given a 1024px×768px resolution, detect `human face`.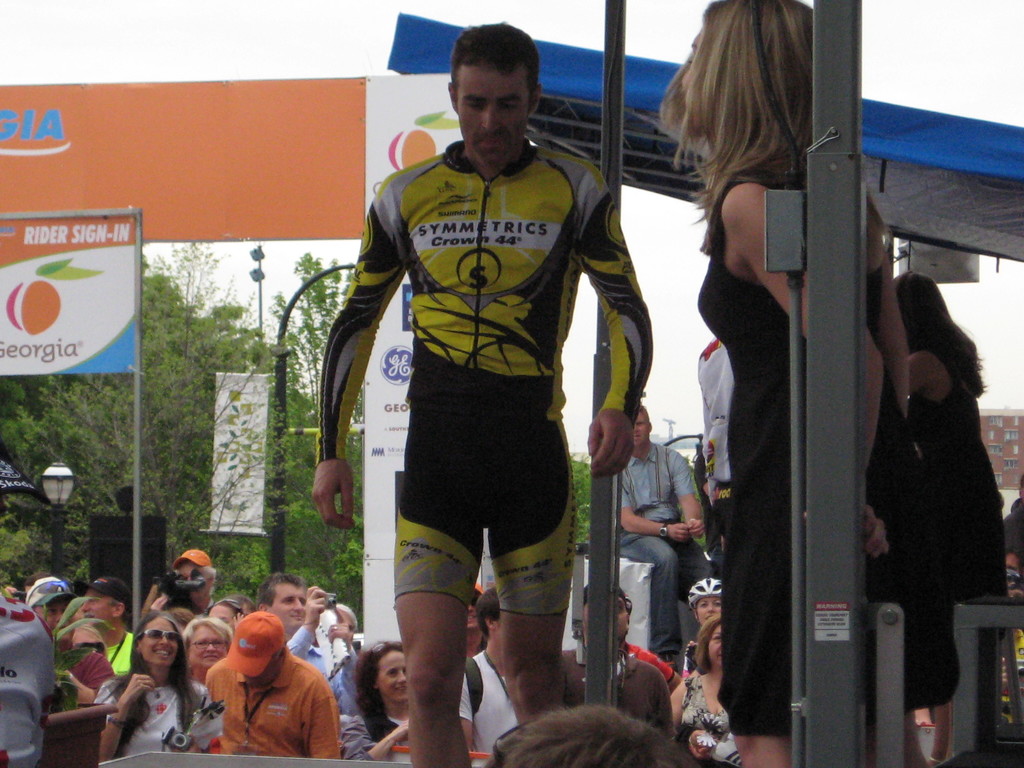
<region>582, 598, 628, 643</region>.
